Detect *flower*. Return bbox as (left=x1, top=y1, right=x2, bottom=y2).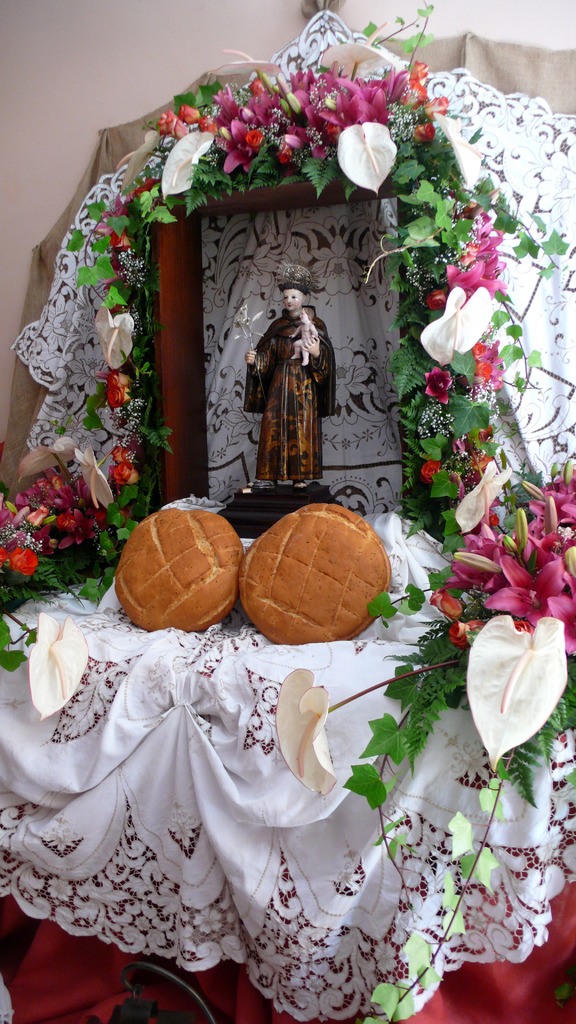
(left=424, top=365, right=458, bottom=404).
